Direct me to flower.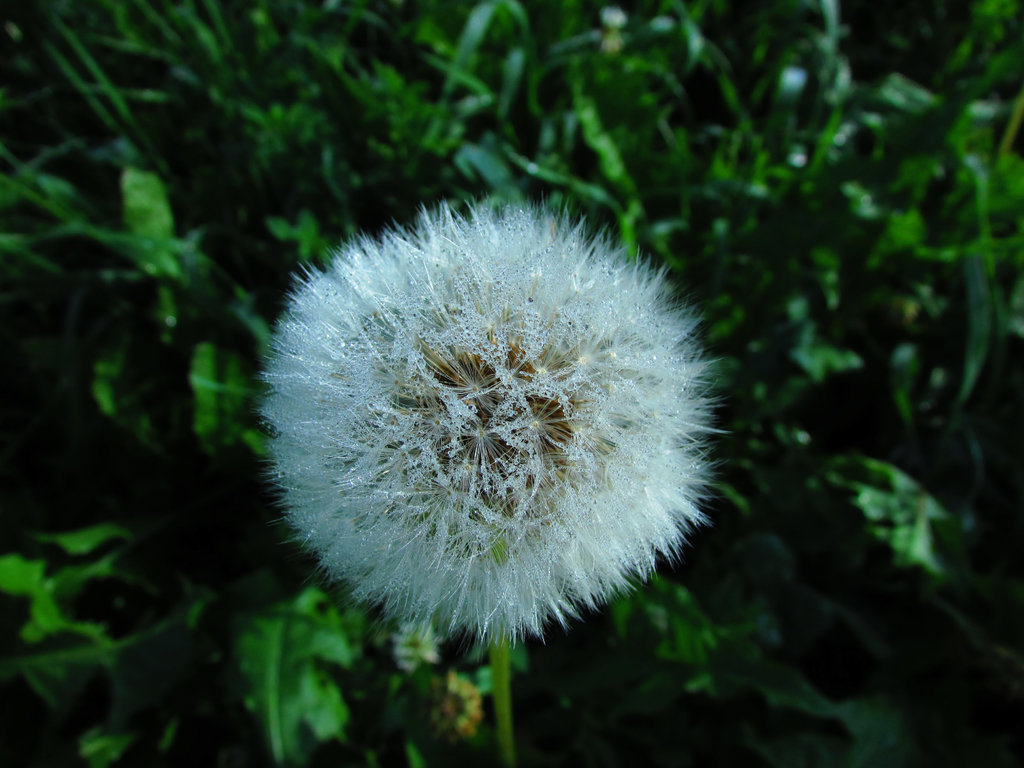
Direction: {"x1": 246, "y1": 188, "x2": 708, "y2": 659}.
